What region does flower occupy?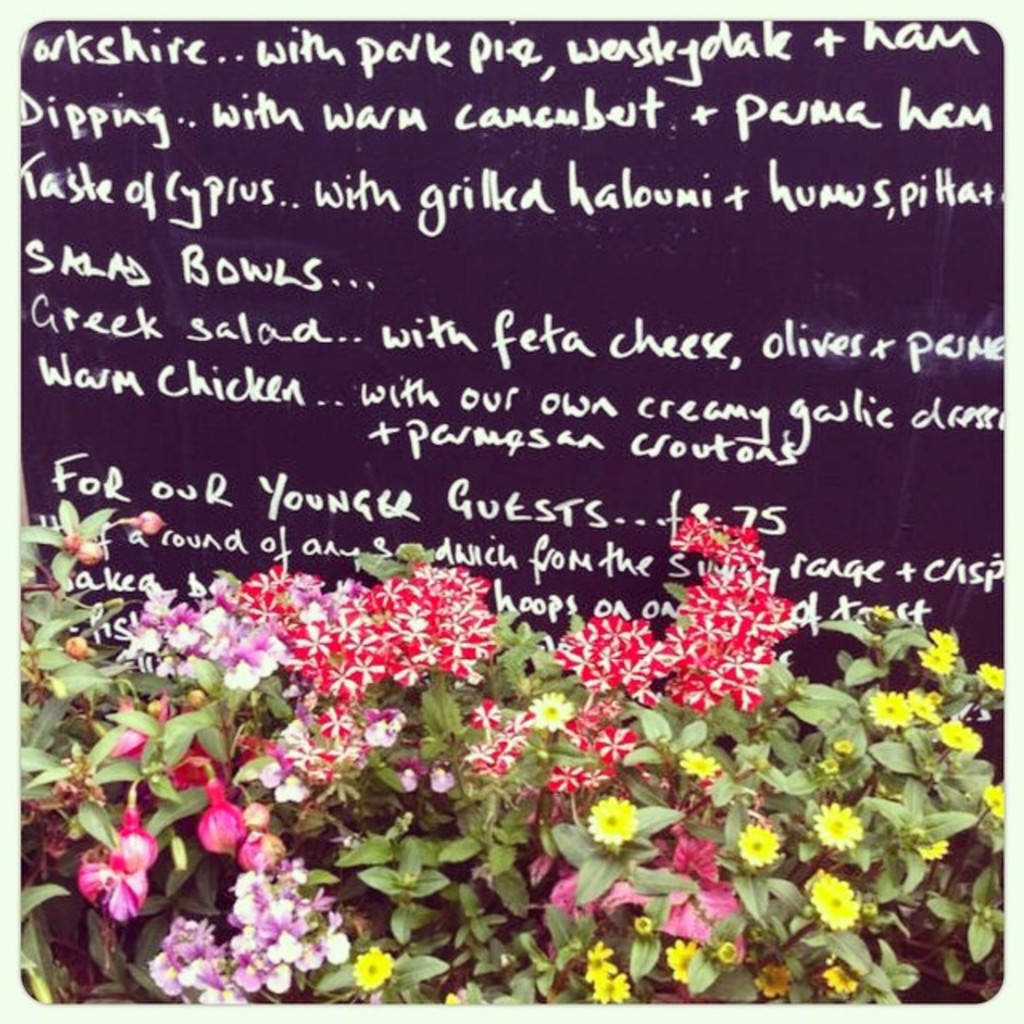
(left=630, top=912, right=656, bottom=936).
